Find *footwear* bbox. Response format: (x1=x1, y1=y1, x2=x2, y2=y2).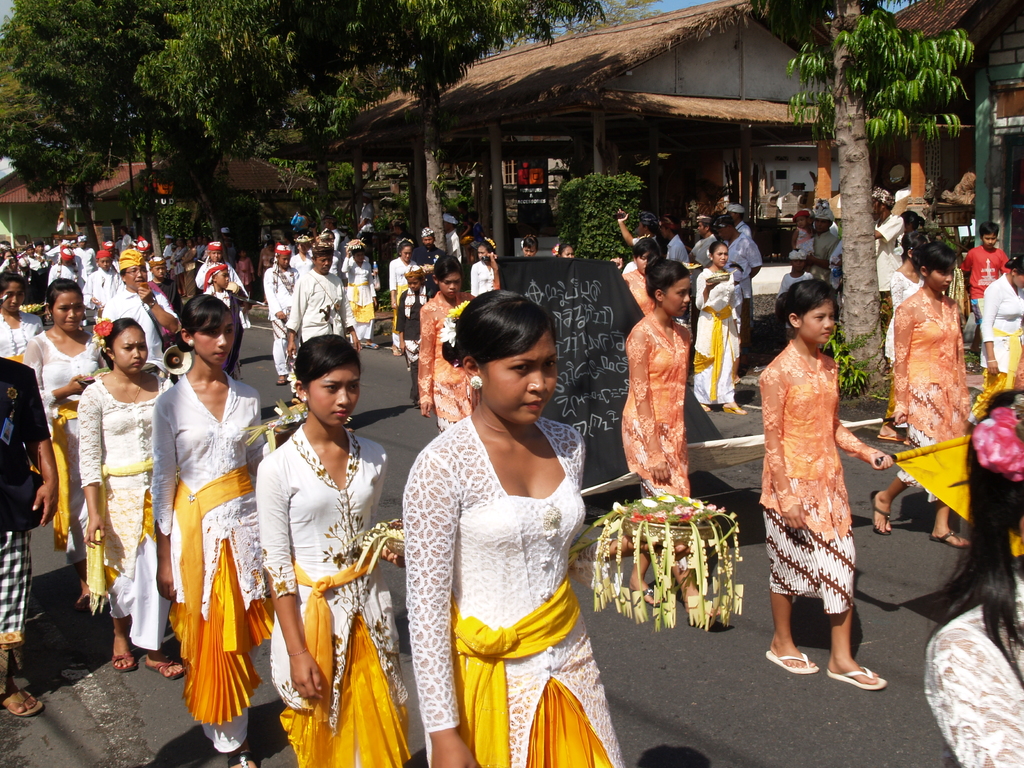
(x1=876, y1=431, x2=904, y2=445).
